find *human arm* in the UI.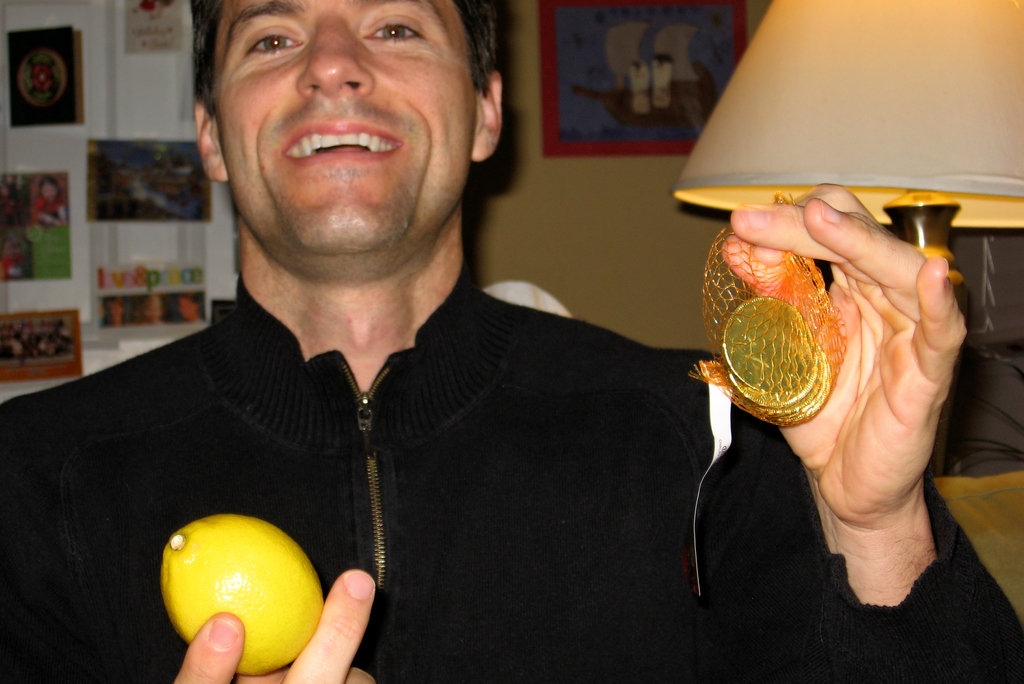
UI element at x1=173, y1=562, x2=378, y2=683.
